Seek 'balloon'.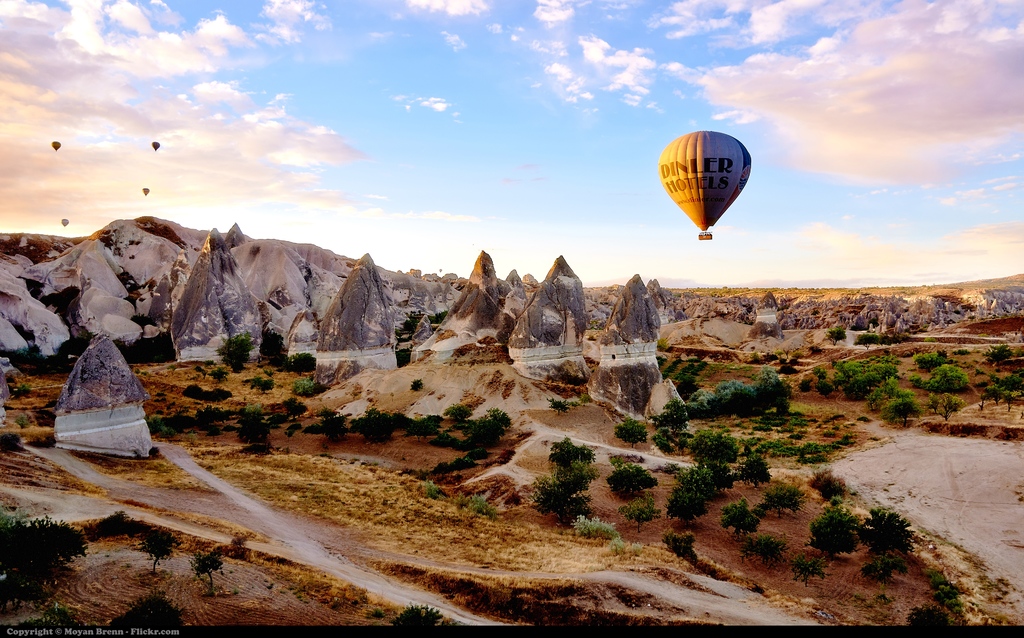
<bbox>655, 130, 754, 233</bbox>.
